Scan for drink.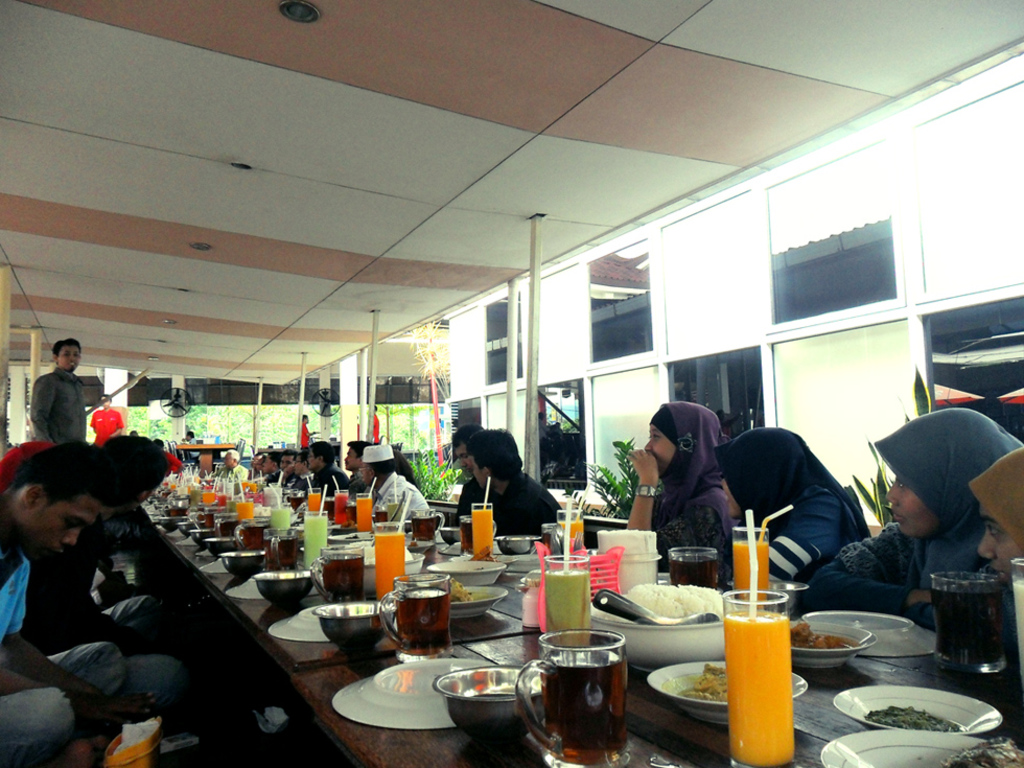
Scan result: (left=556, top=521, right=582, bottom=538).
